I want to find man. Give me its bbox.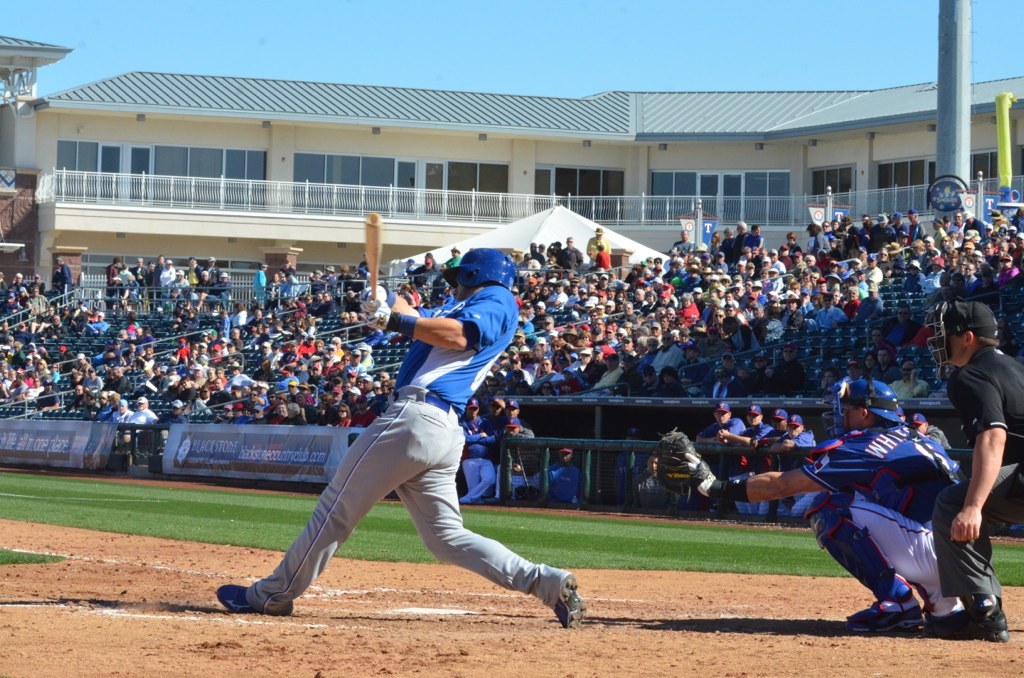
<region>587, 225, 613, 257</region>.
